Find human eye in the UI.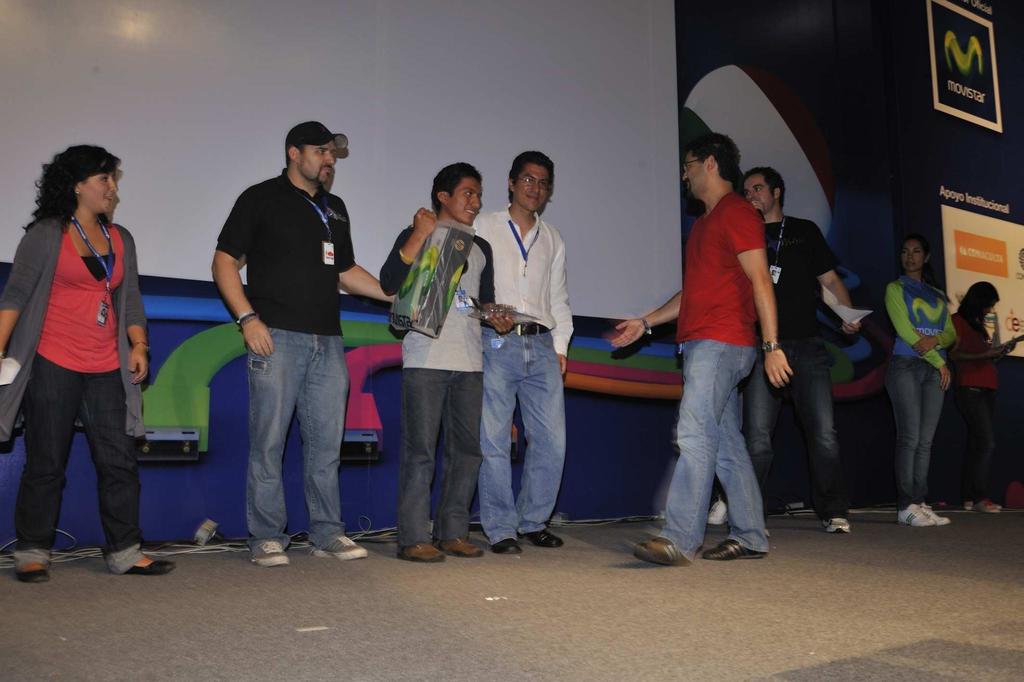
UI element at (x1=315, y1=148, x2=325, y2=154).
